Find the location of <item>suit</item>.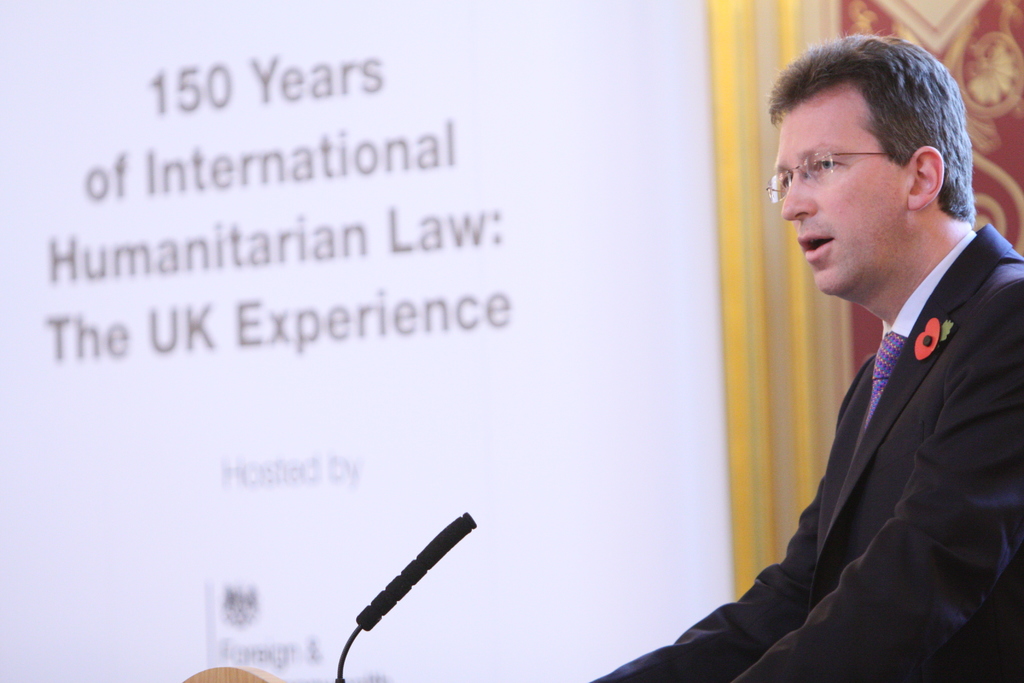
Location: {"x1": 593, "y1": 224, "x2": 1023, "y2": 682}.
